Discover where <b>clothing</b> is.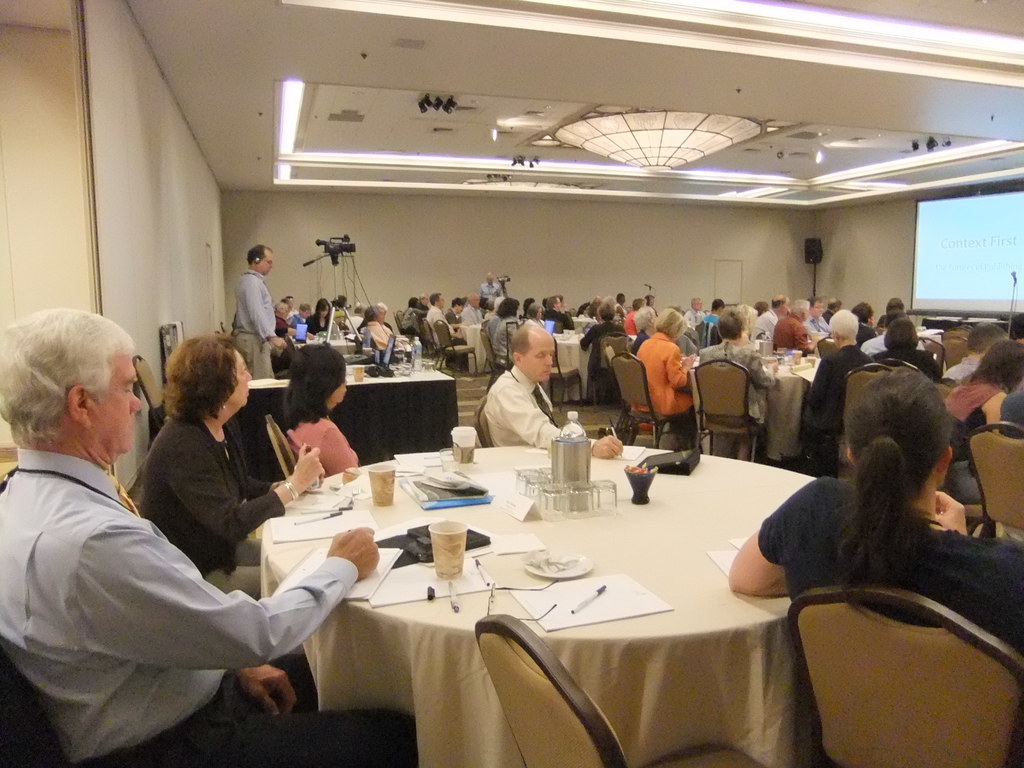
Discovered at (left=1002, top=380, right=1023, bottom=429).
